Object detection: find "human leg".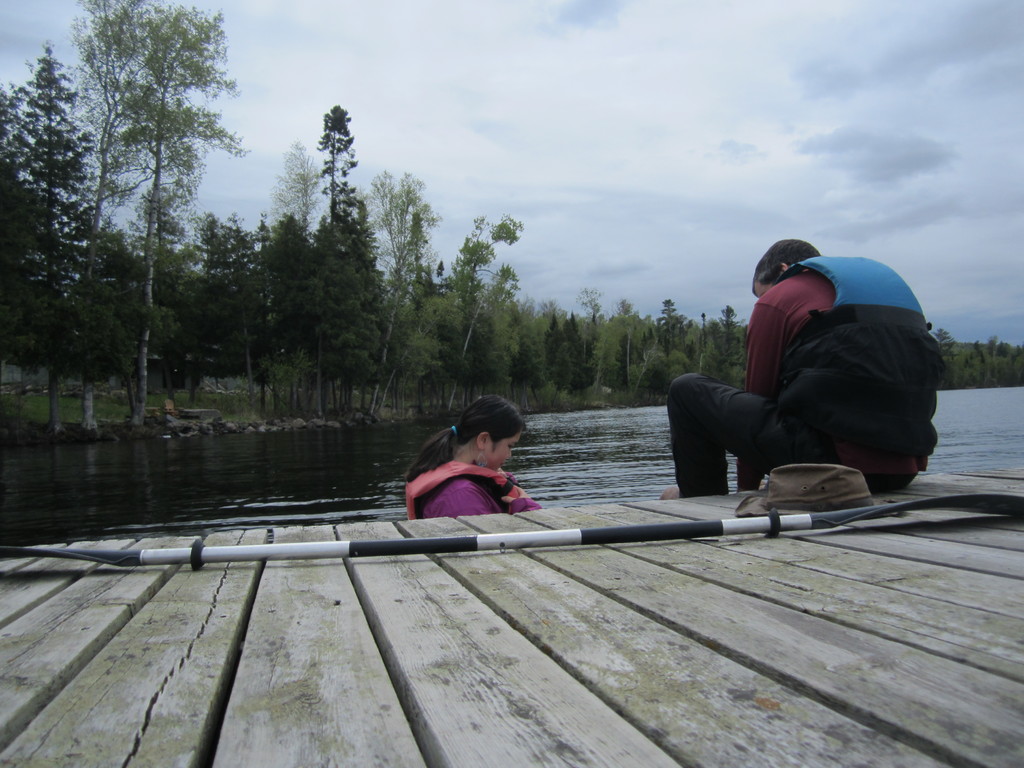
crop(739, 463, 767, 495).
